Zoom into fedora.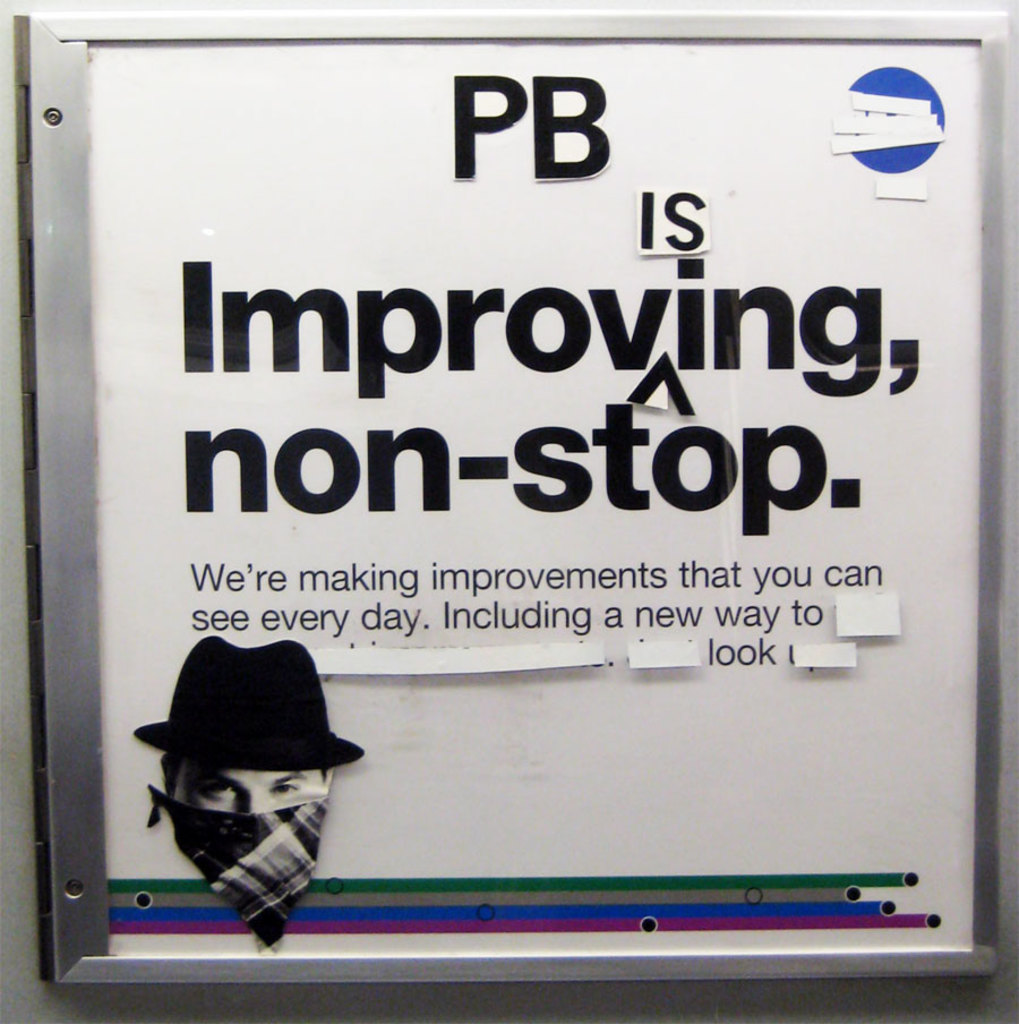
Zoom target: 135 631 370 765.
